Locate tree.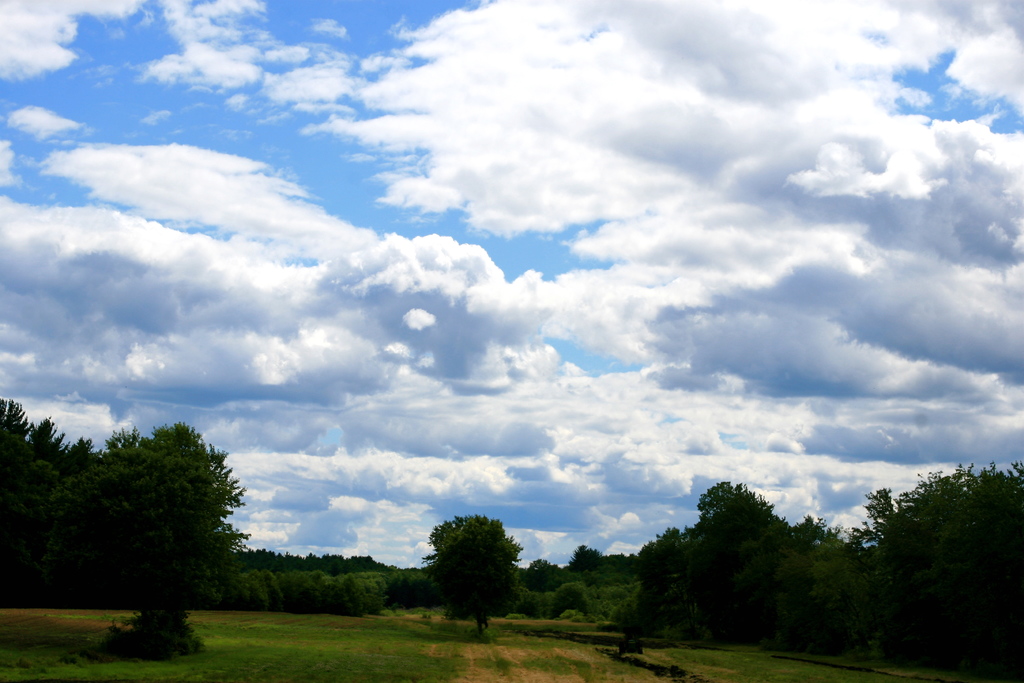
Bounding box: (425,511,524,632).
